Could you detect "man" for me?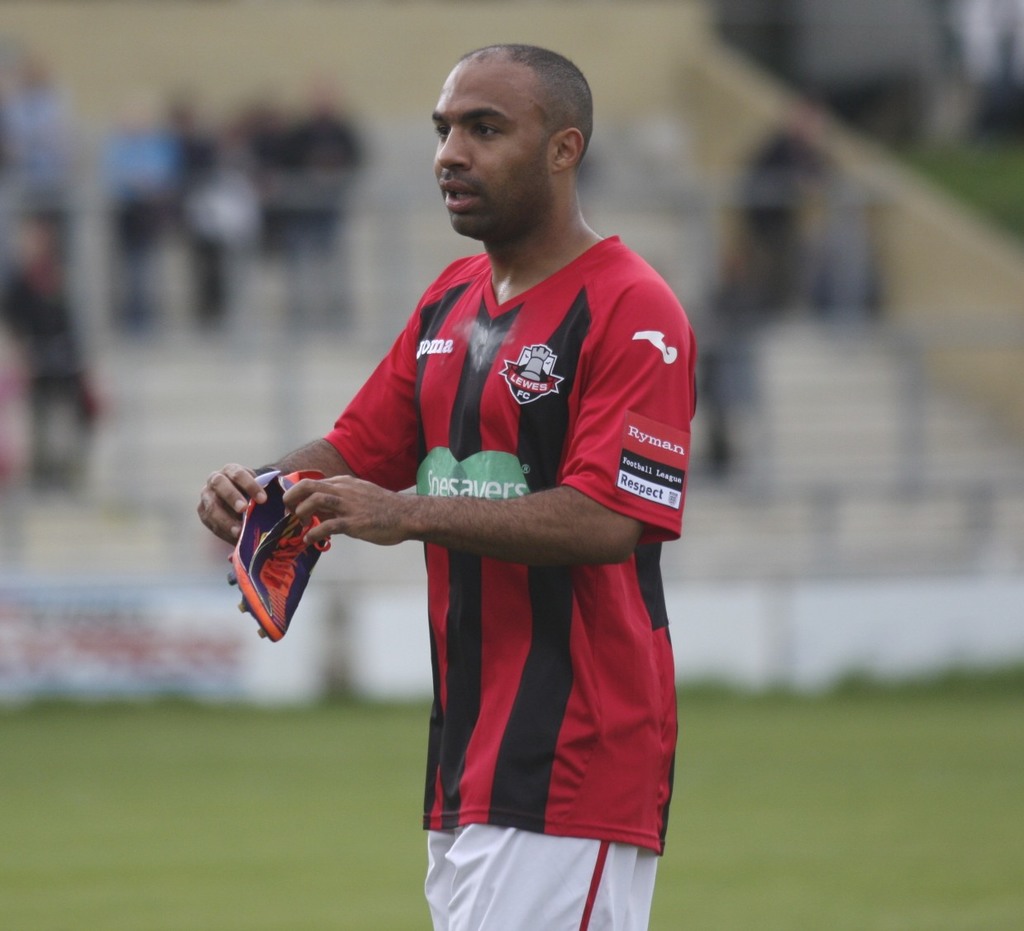
Detection result: (252, 40, 666, 927).
